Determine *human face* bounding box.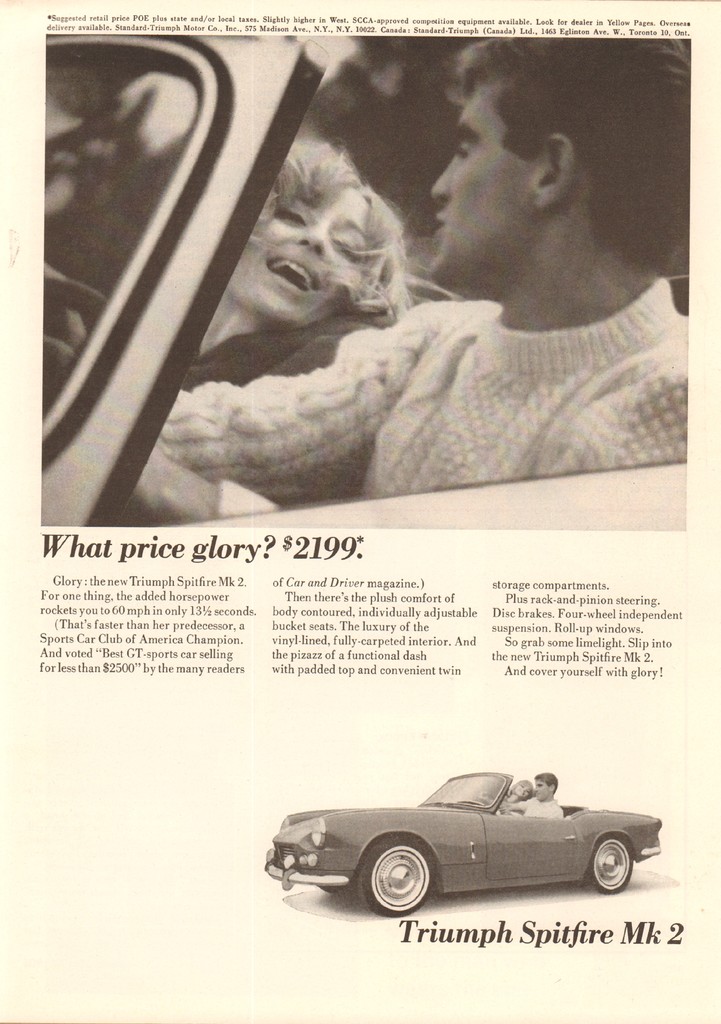
Determined: [534, 782, 549, 801].
